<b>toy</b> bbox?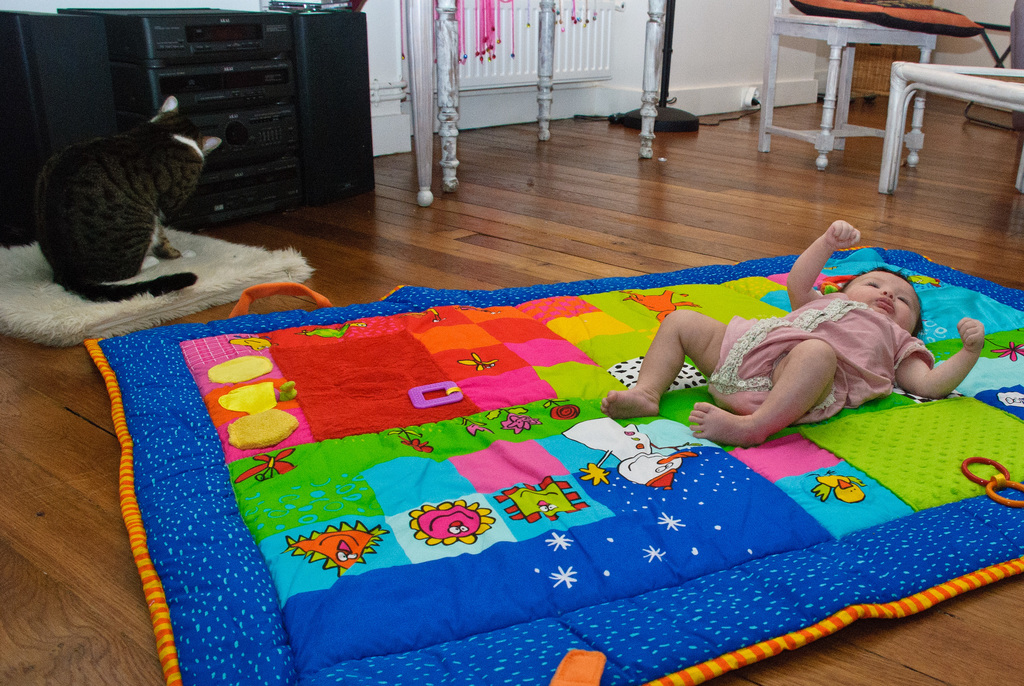
95,241,1023,685
